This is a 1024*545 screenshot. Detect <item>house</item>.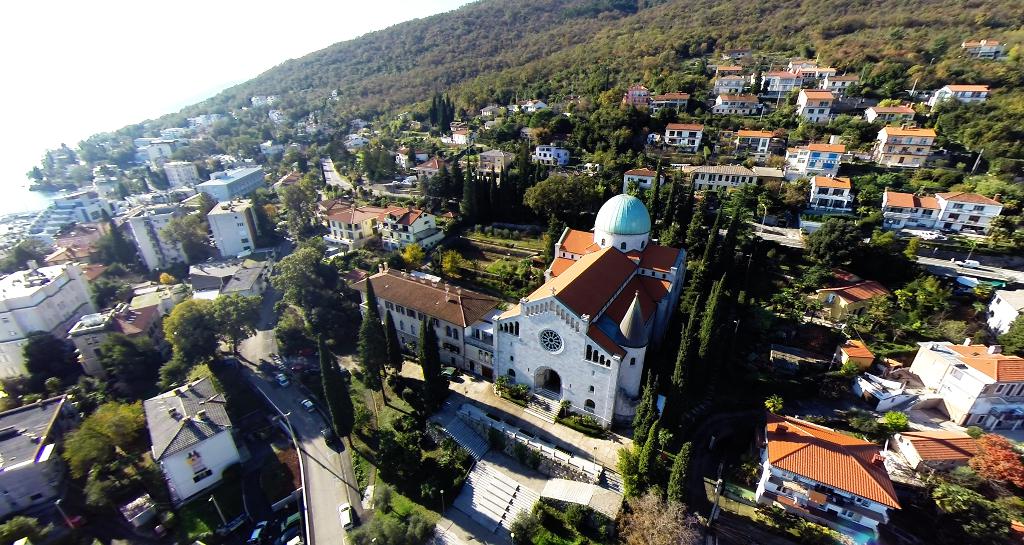
bbox(123, 279, 202, 317).
